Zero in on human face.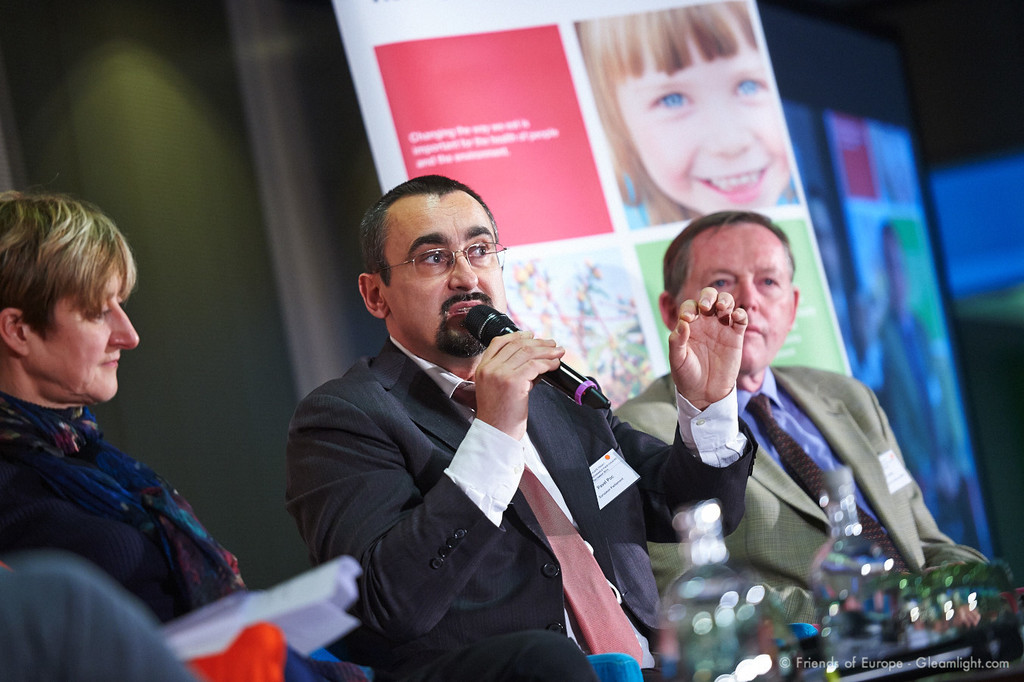
Zeroed in: region(16, 261, 144, 399).
